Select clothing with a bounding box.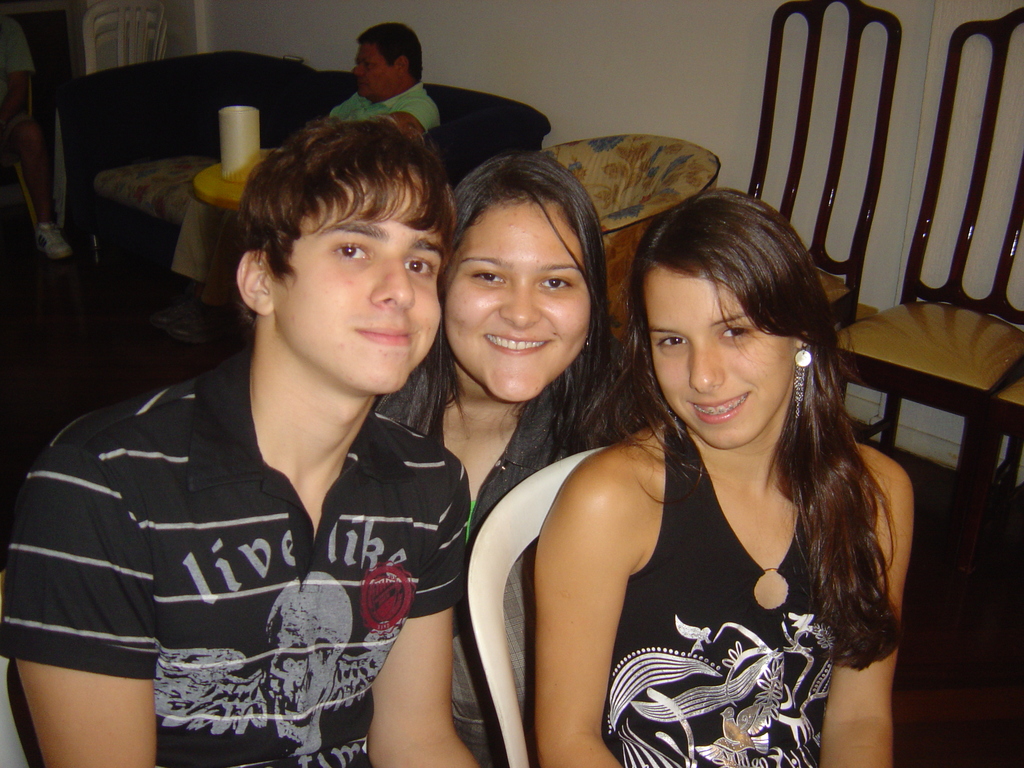
detection(17, 320, 476, 730).
